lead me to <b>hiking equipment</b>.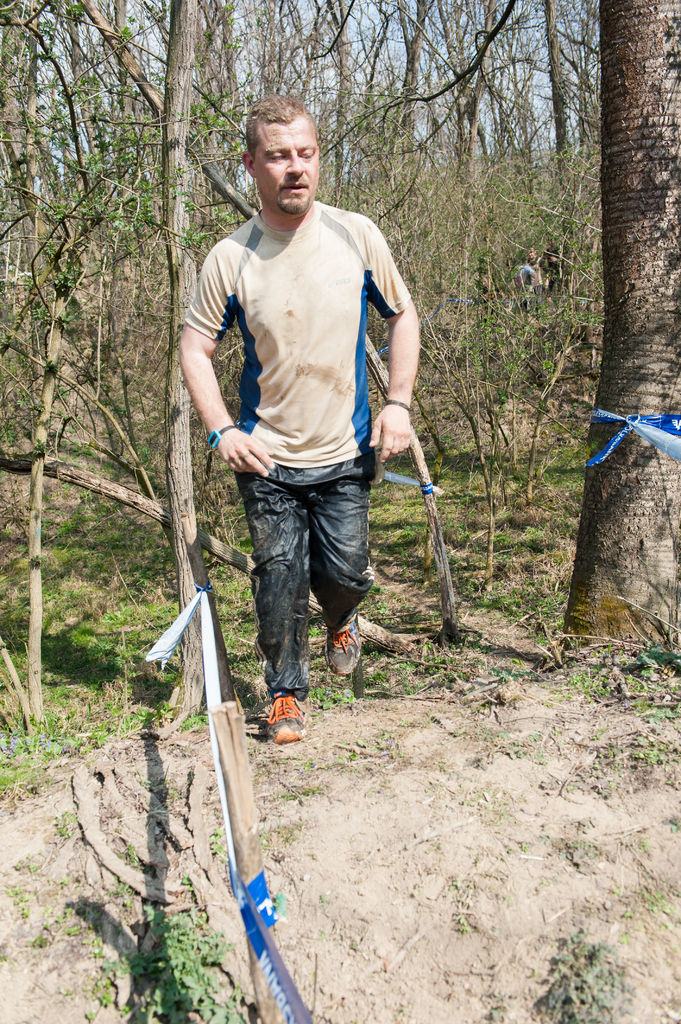
Lead to x1=263 y1=698 x2=308 y2=745.
